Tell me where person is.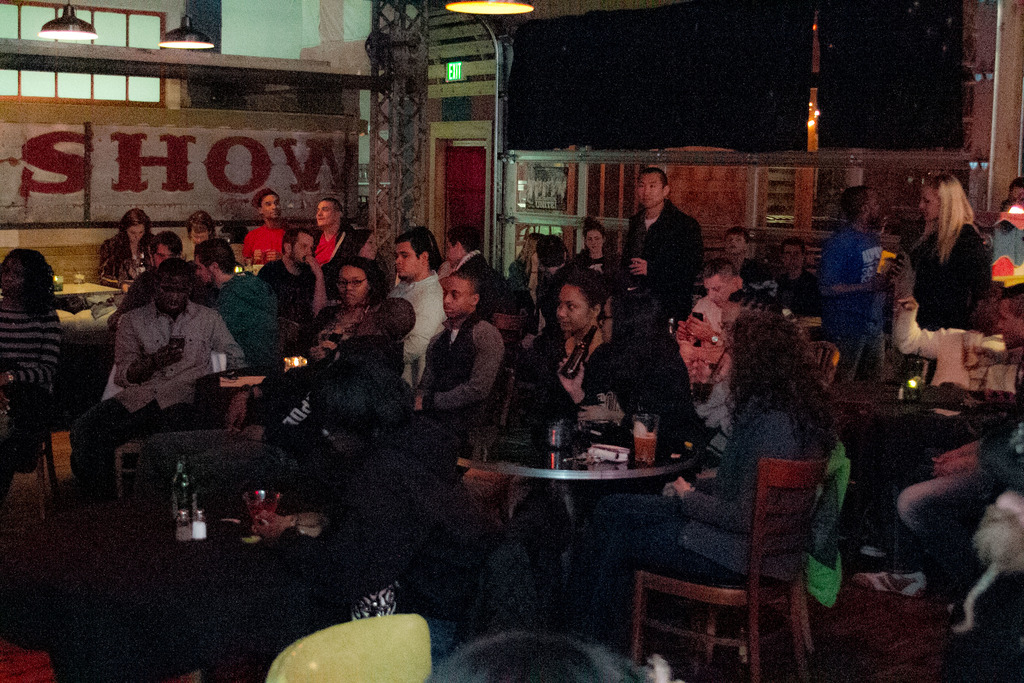
person is at locate(560, 217, 625, 280).
